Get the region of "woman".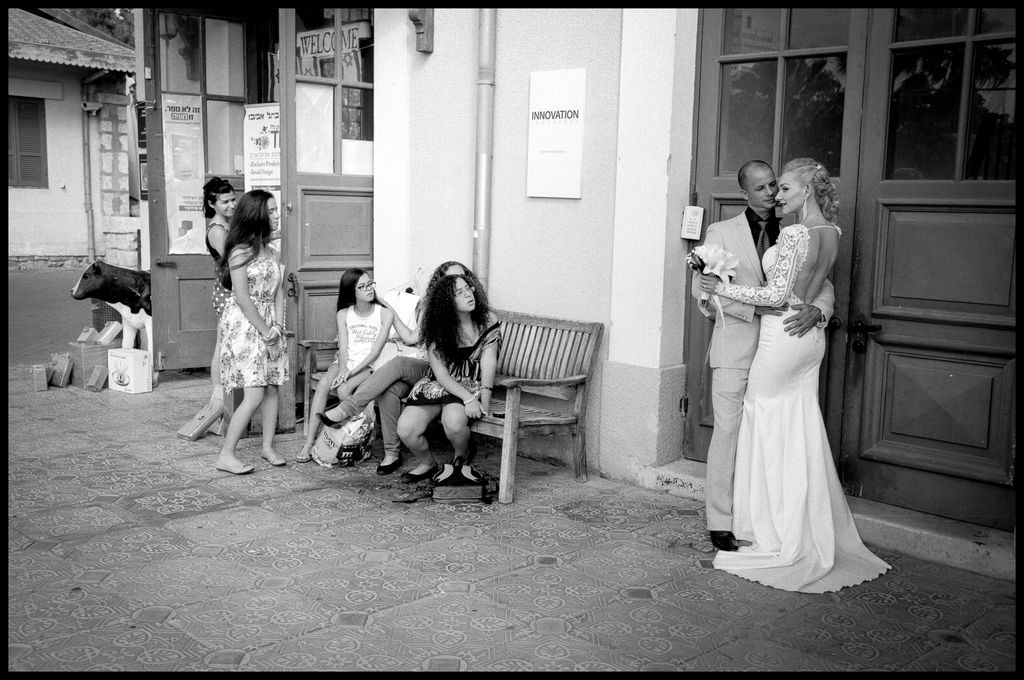
box=[204, 174, 245, 384].
